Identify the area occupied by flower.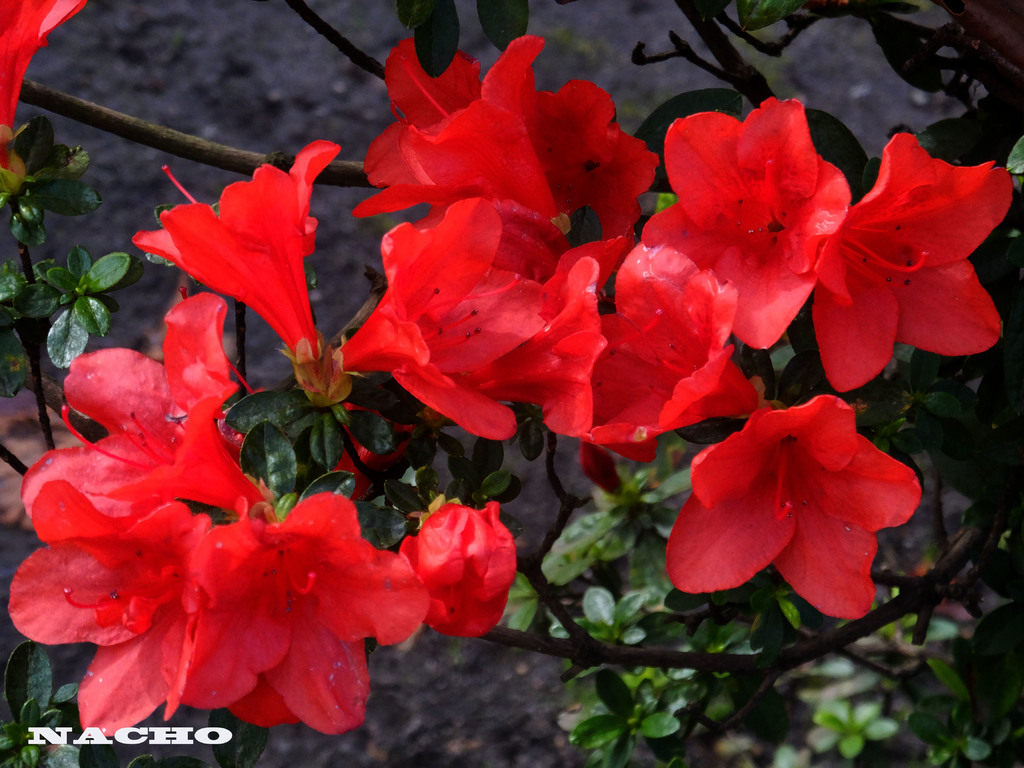
Area: bbox=(3, 477, 214, 742).
